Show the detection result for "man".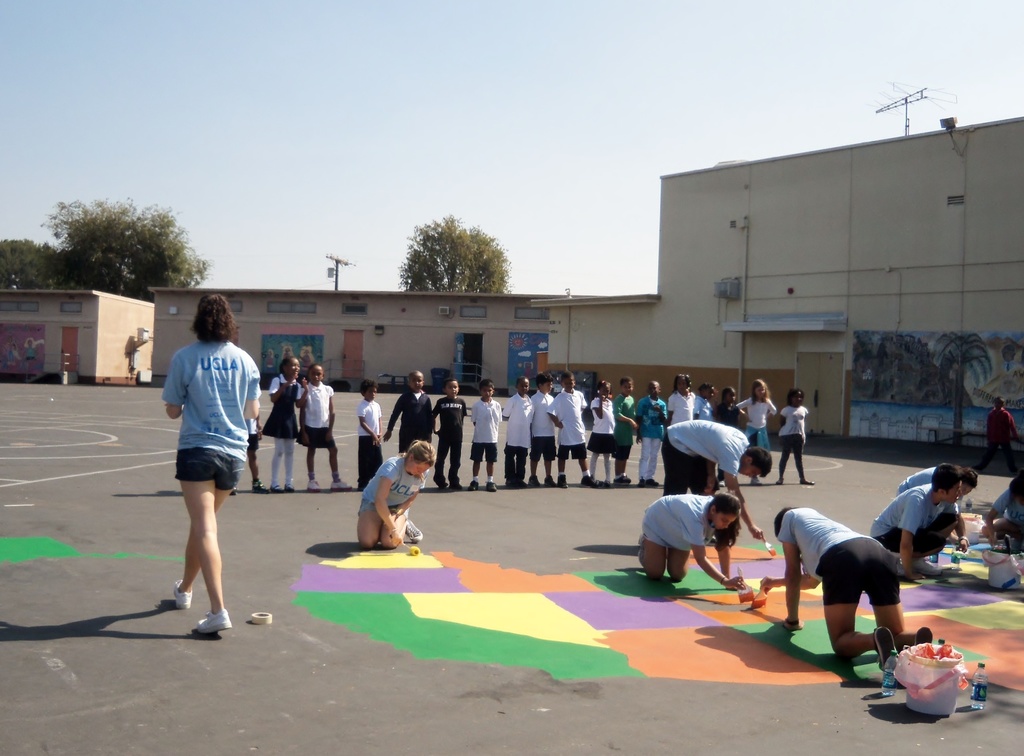
[869,464,970,596].
